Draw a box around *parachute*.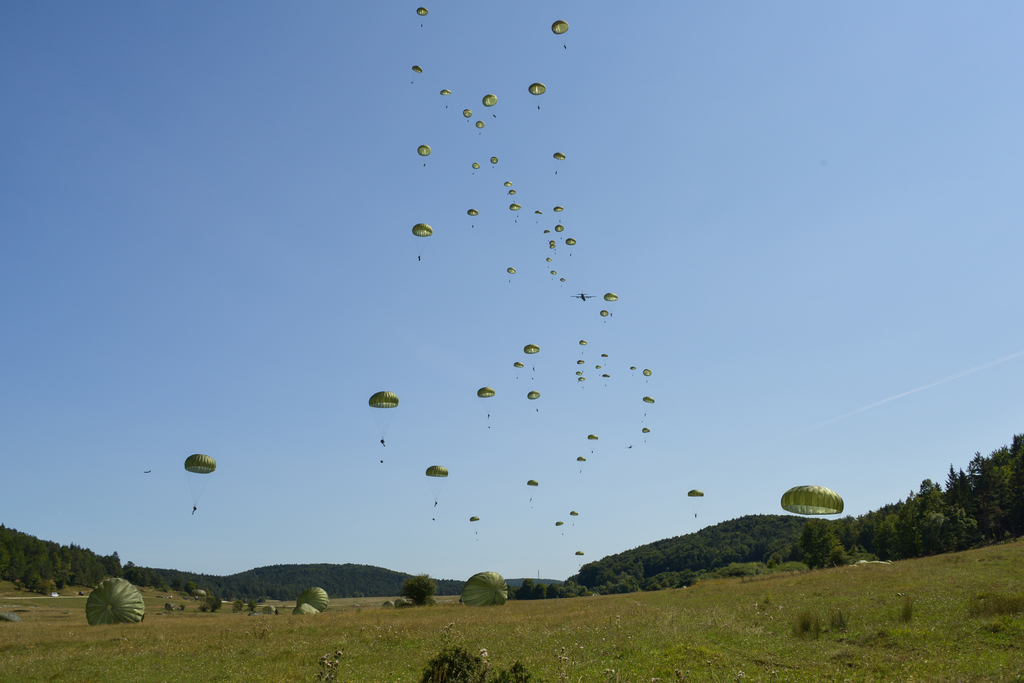
bbox(410, 224, 431, 259).
